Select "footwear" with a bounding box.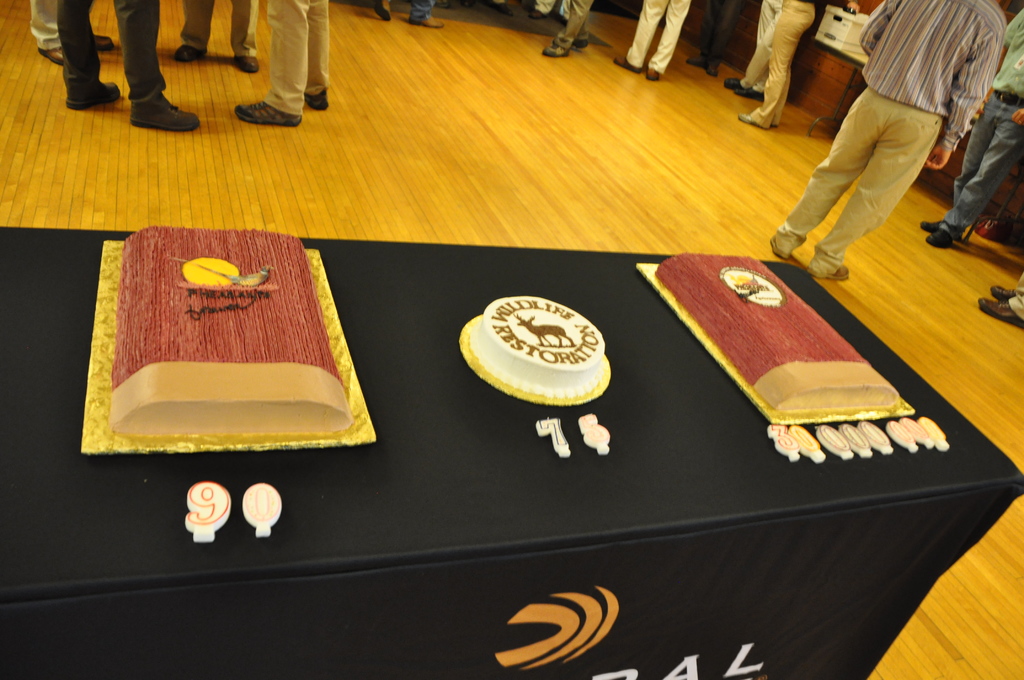
526/6/546/20.
